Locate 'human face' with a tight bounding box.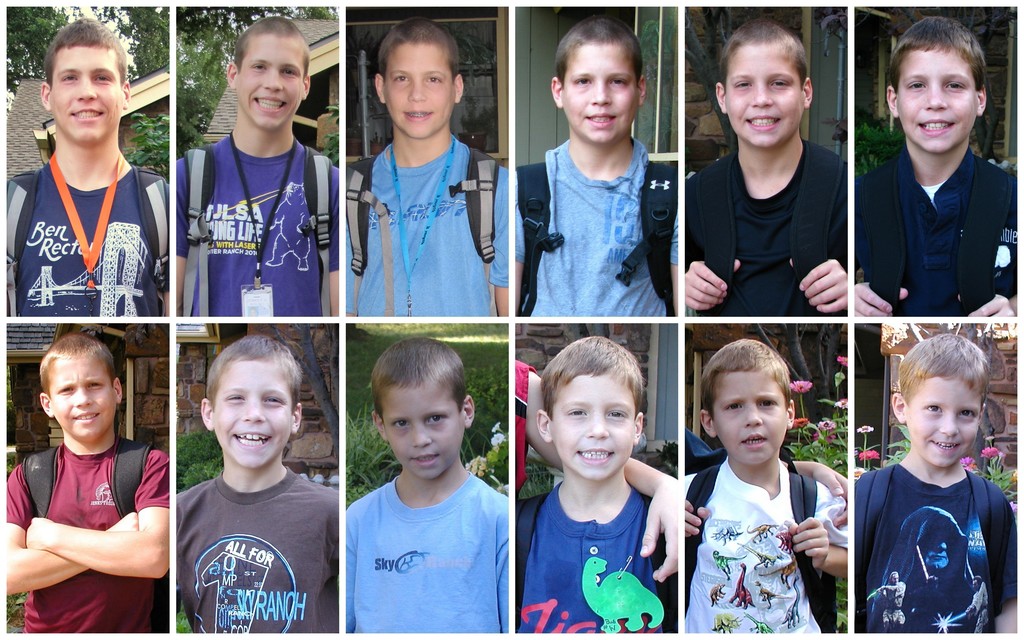
(x1=897, y1=47, x2=979, y2=149).
